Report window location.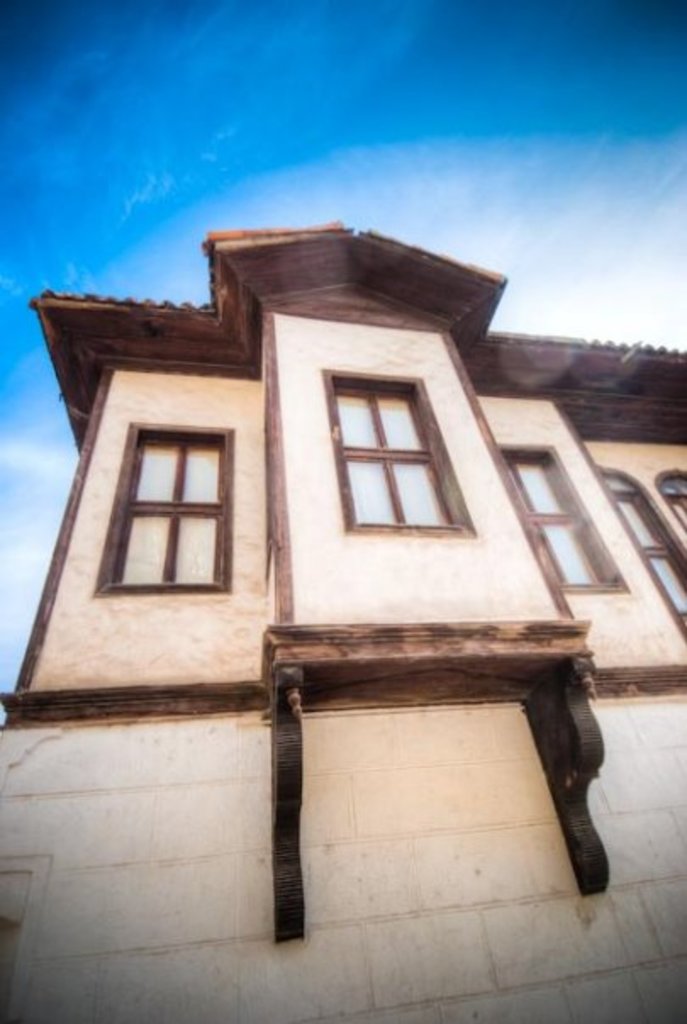
Report: l=344, t=365, r=478, b=531.
